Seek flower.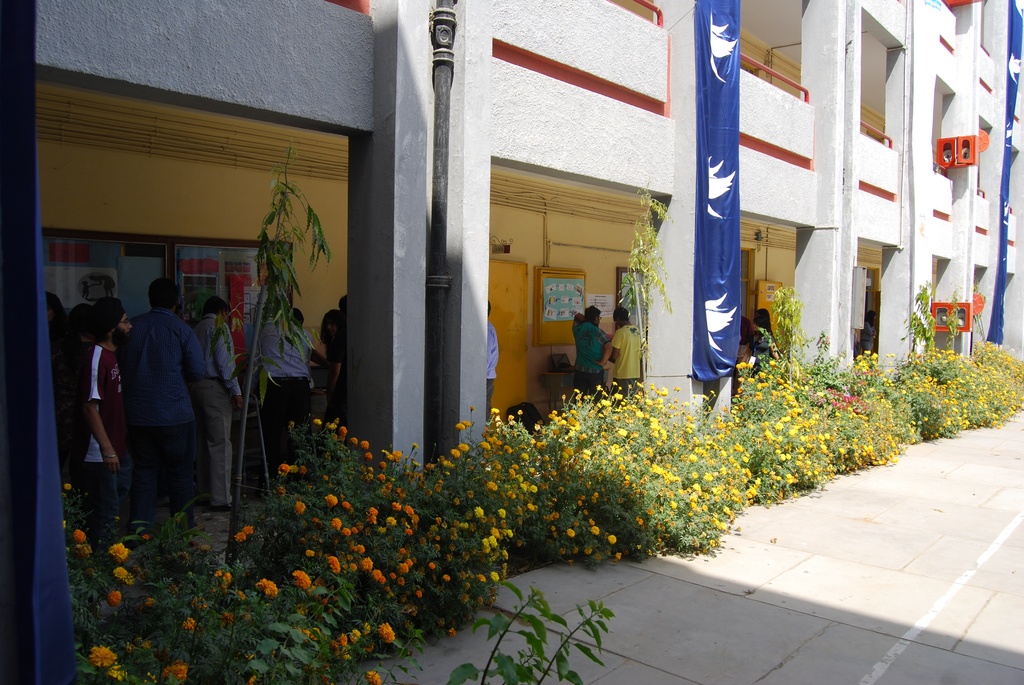
bbox=(73, 529, 89, 543).
